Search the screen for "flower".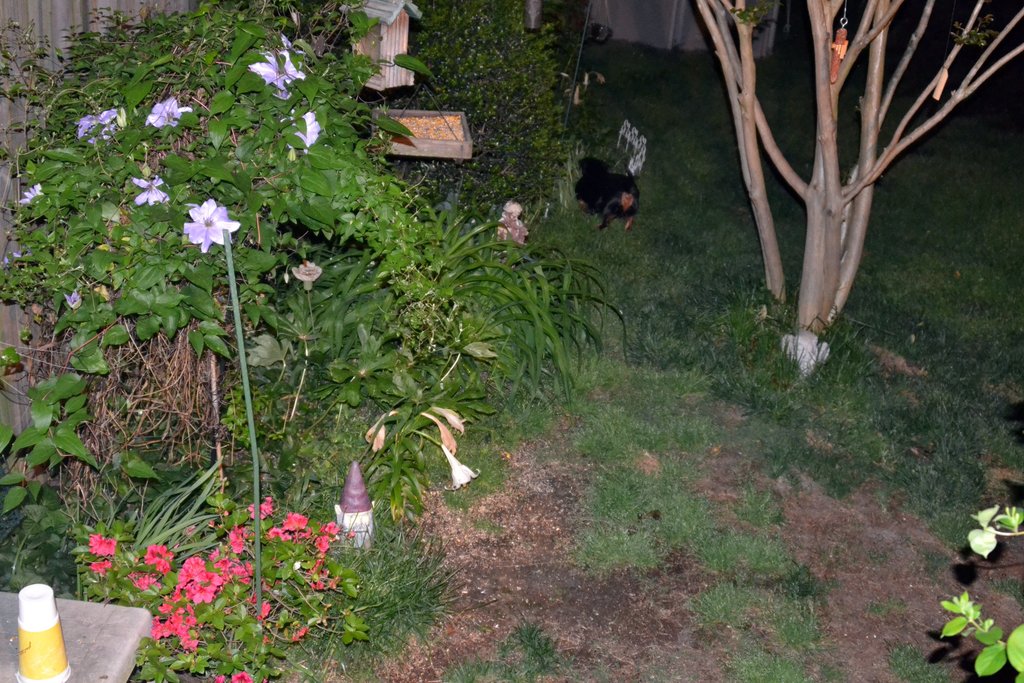
Found at crop(144, 93, 193, 134).
